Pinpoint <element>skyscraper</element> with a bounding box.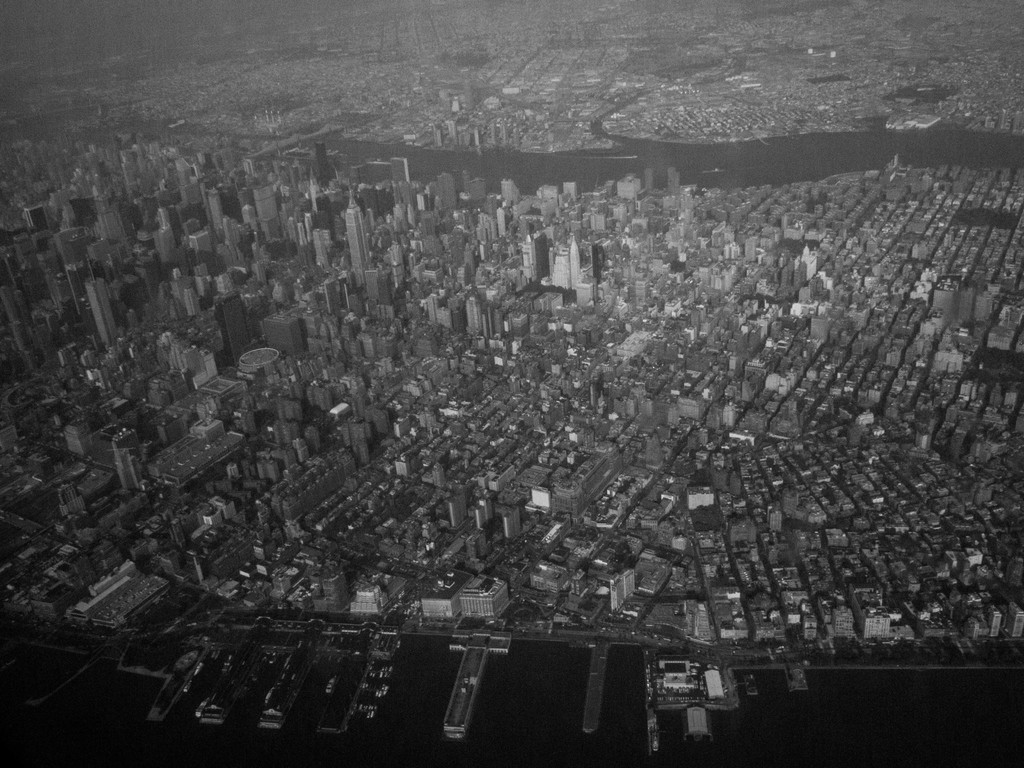
348, 197, 372, 286.
